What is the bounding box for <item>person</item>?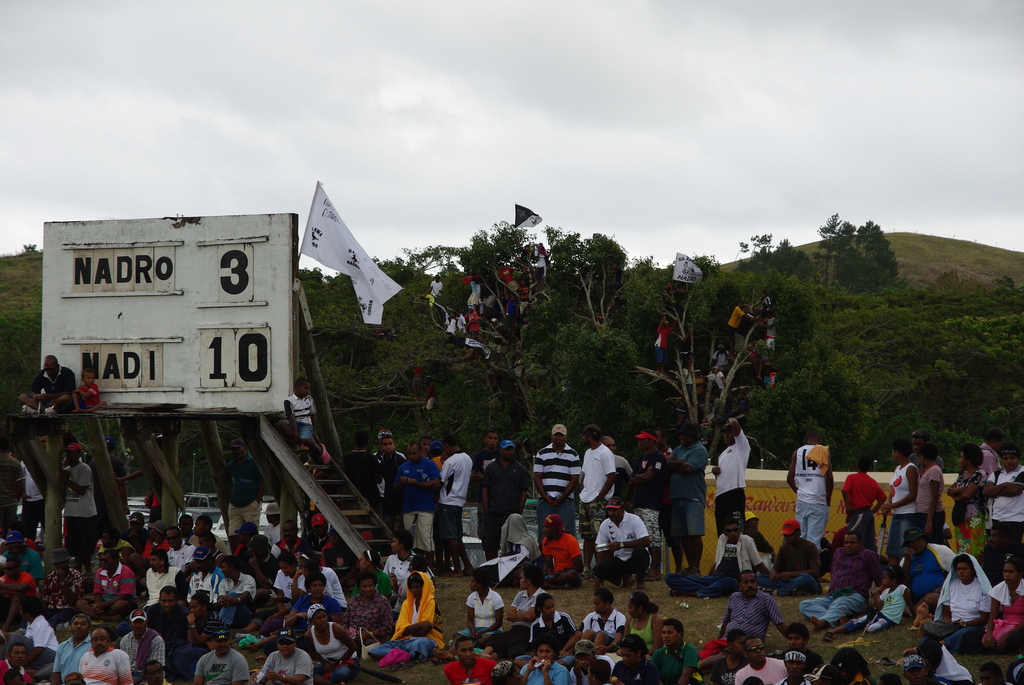
{"left": 368, "top": 431, "right": 406, "bottom": 536}.
